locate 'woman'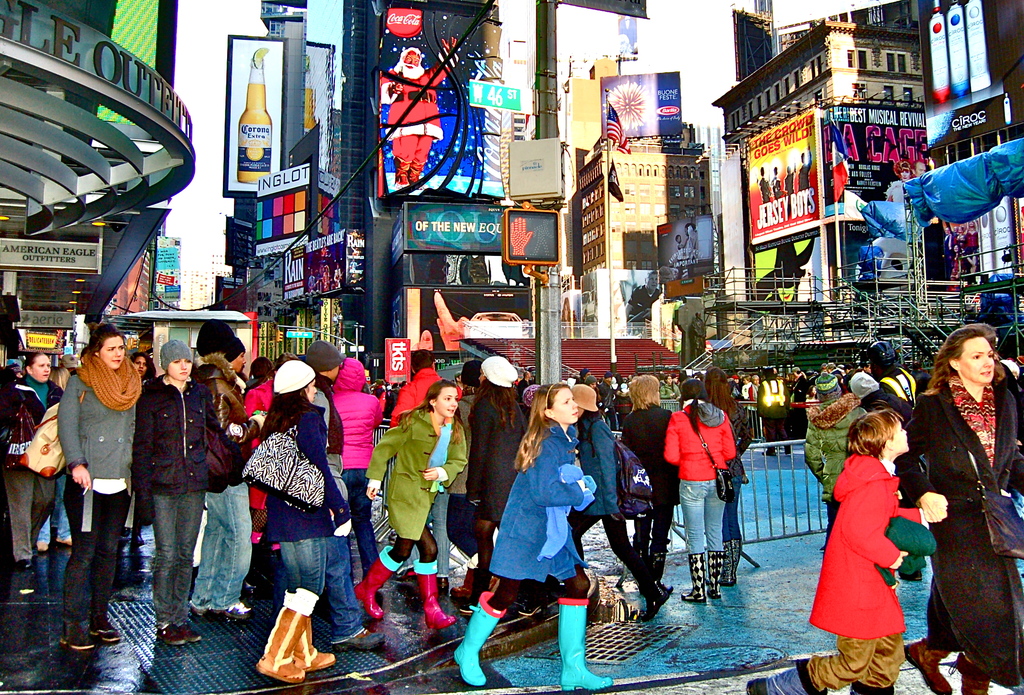
rect(573, 384, 672, 623)
